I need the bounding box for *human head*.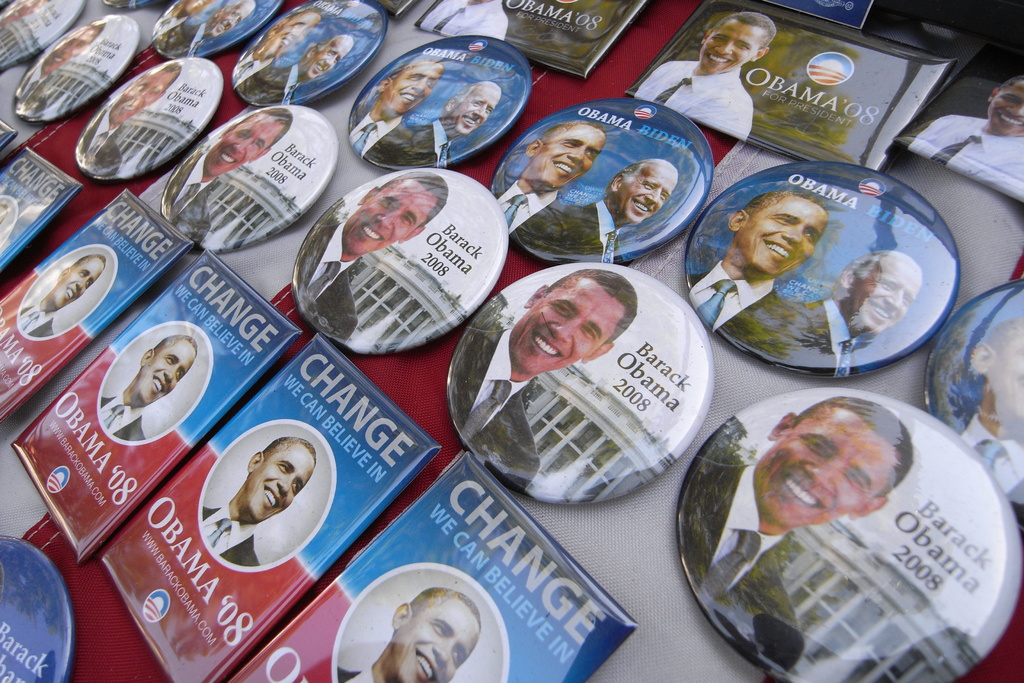
Here it is: 723/188/828/279.
